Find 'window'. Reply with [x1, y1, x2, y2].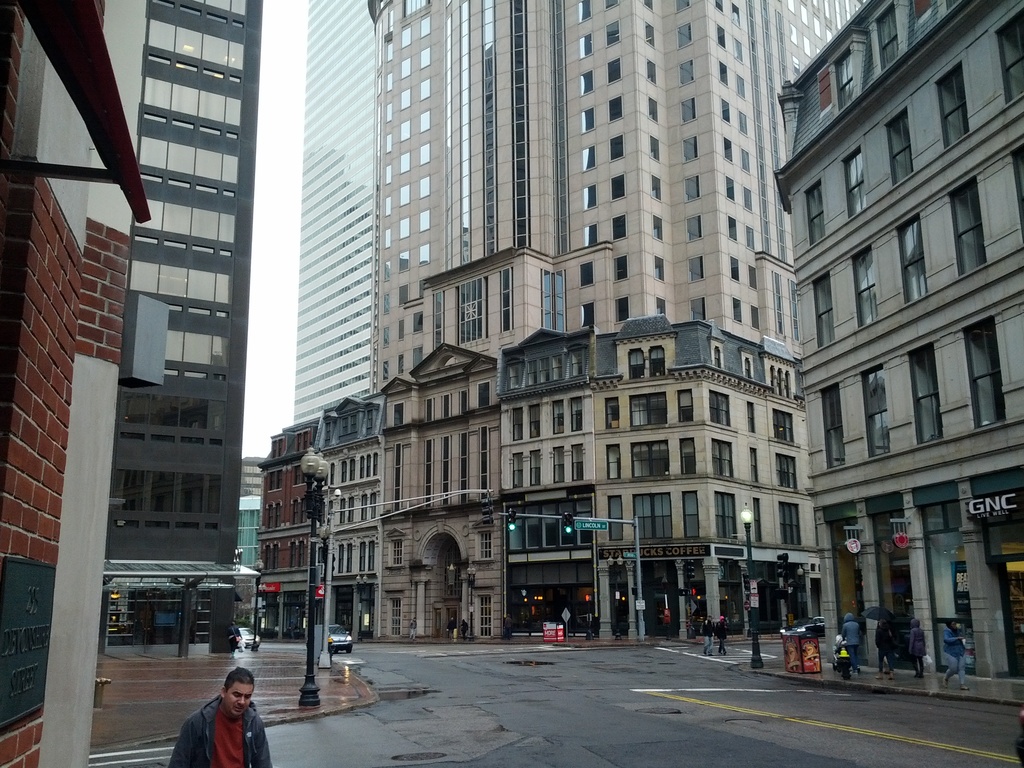
[574, 356, 580, 373].
